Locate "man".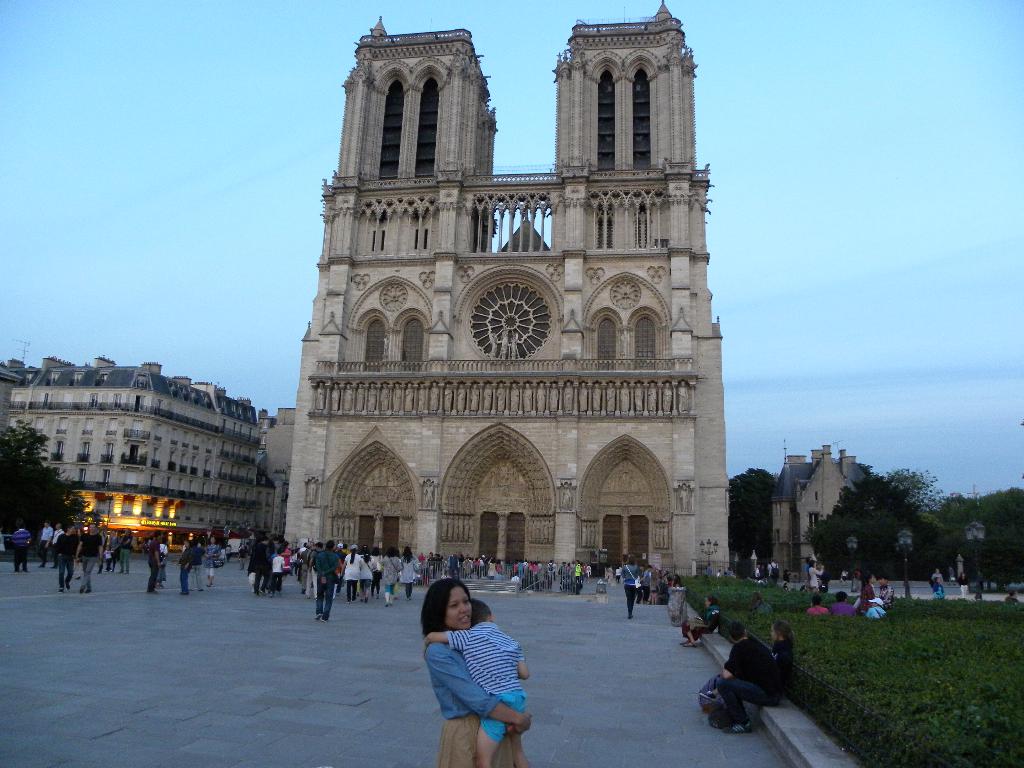
Bounding box: box(39, 519, 51, 568).
